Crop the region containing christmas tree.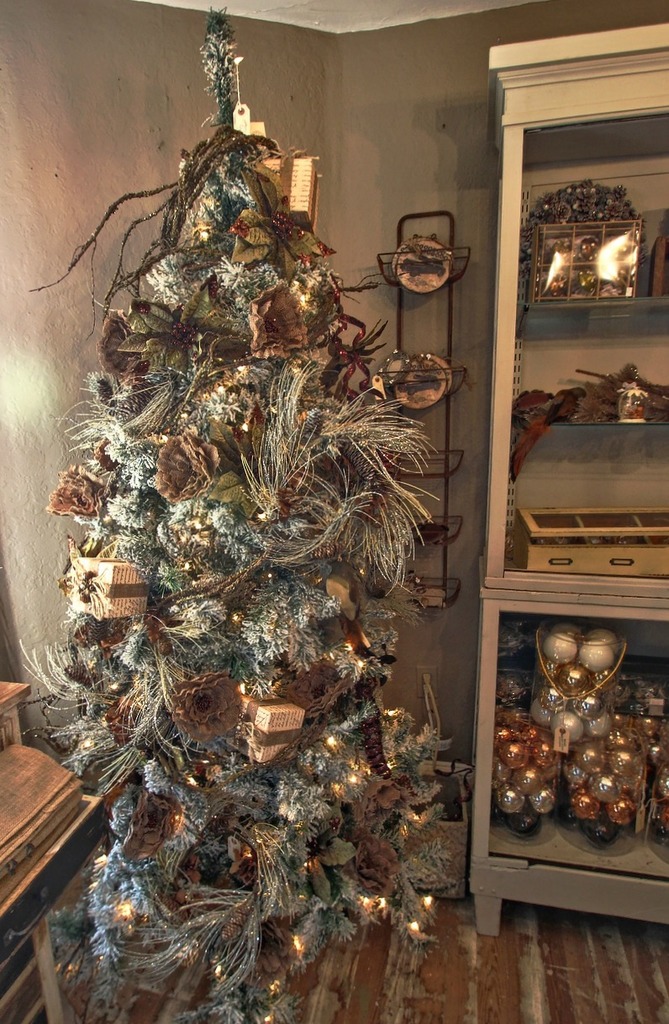
Crop region: crop(0, 0, 472, 1023).
